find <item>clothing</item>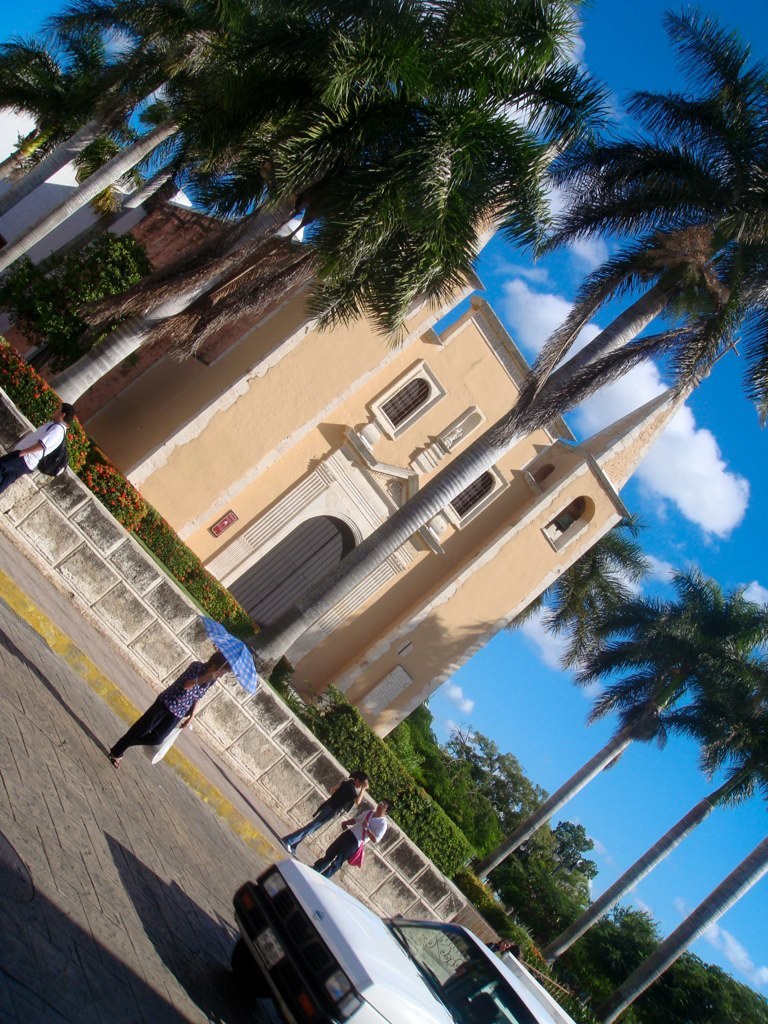
[x1=283, y1=781, x2=360, y2=851]
